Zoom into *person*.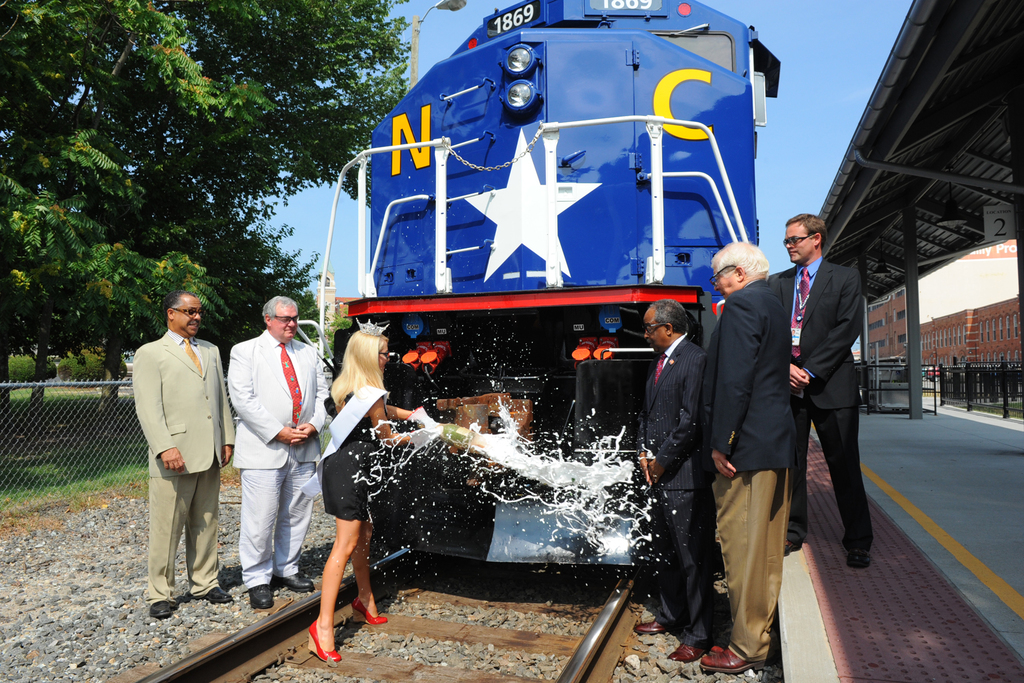
Zoom target: [left=635, top=299, right=708, bottom=661].
